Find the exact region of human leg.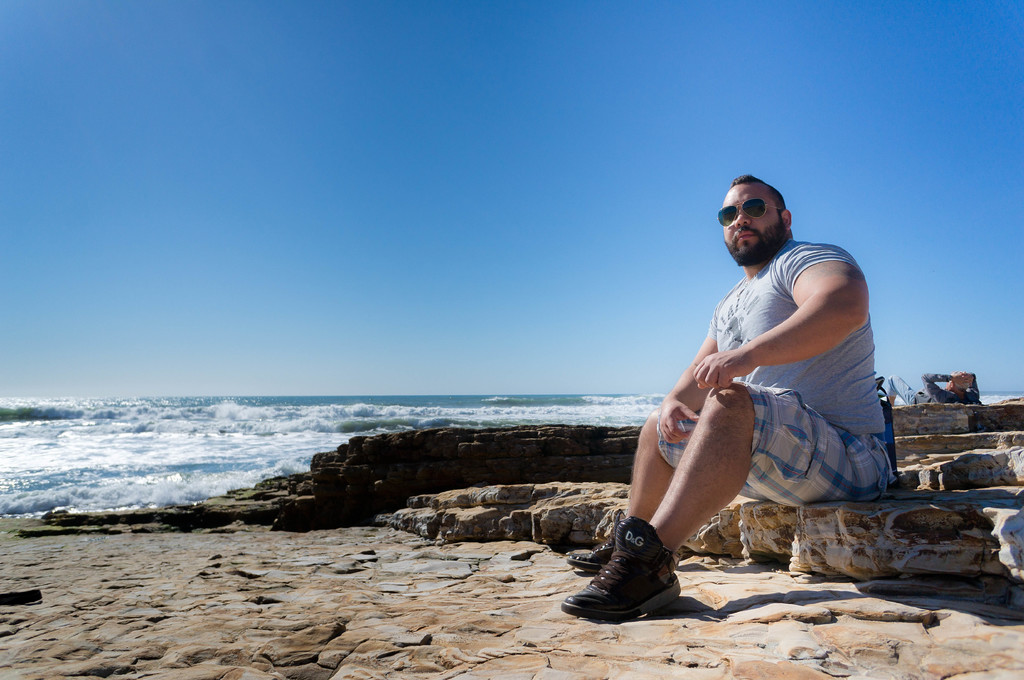
Exact region: detection(561, 387, 893, 619).
